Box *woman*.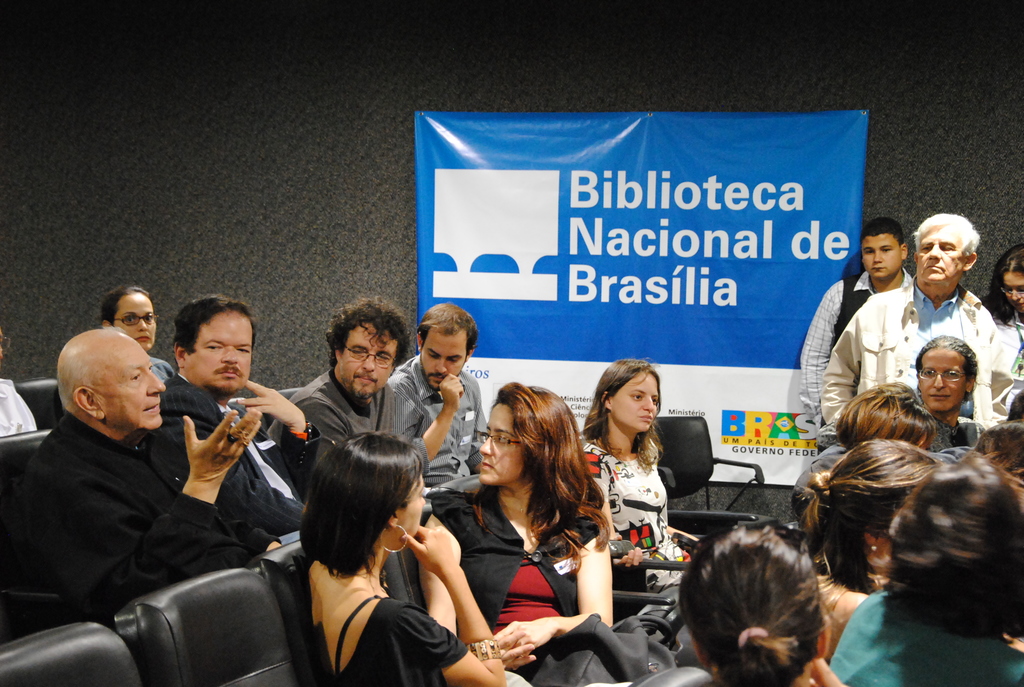
[579, 357, 693, 588].
